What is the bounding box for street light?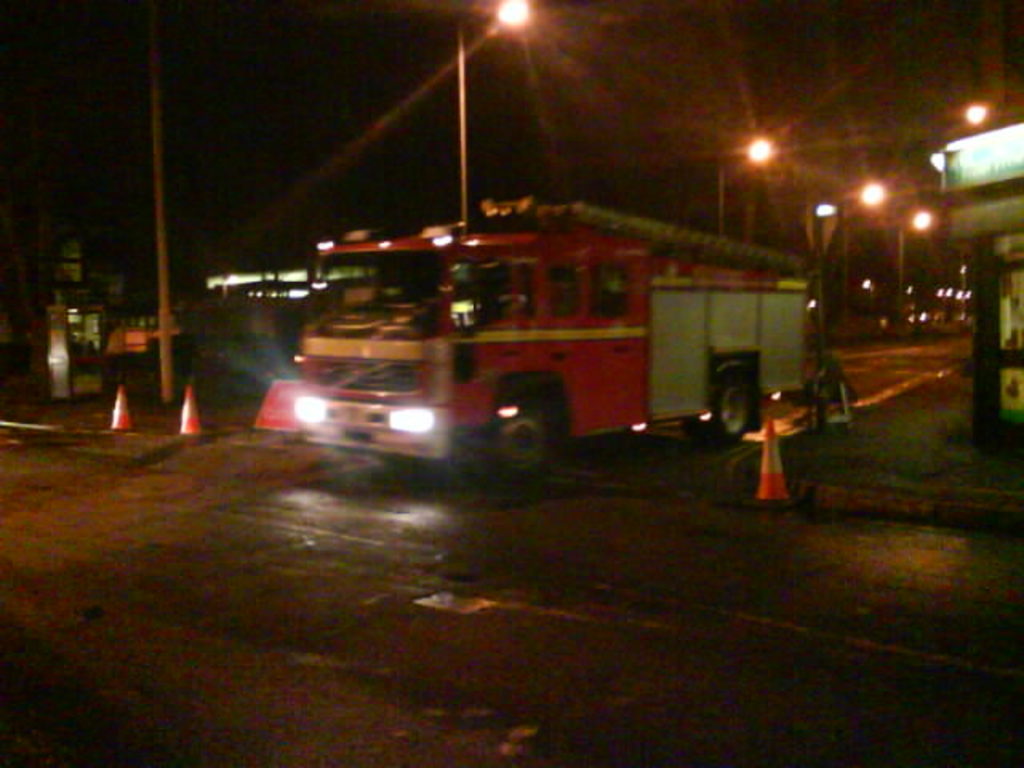
Rect(718, 131, 778, 245).
